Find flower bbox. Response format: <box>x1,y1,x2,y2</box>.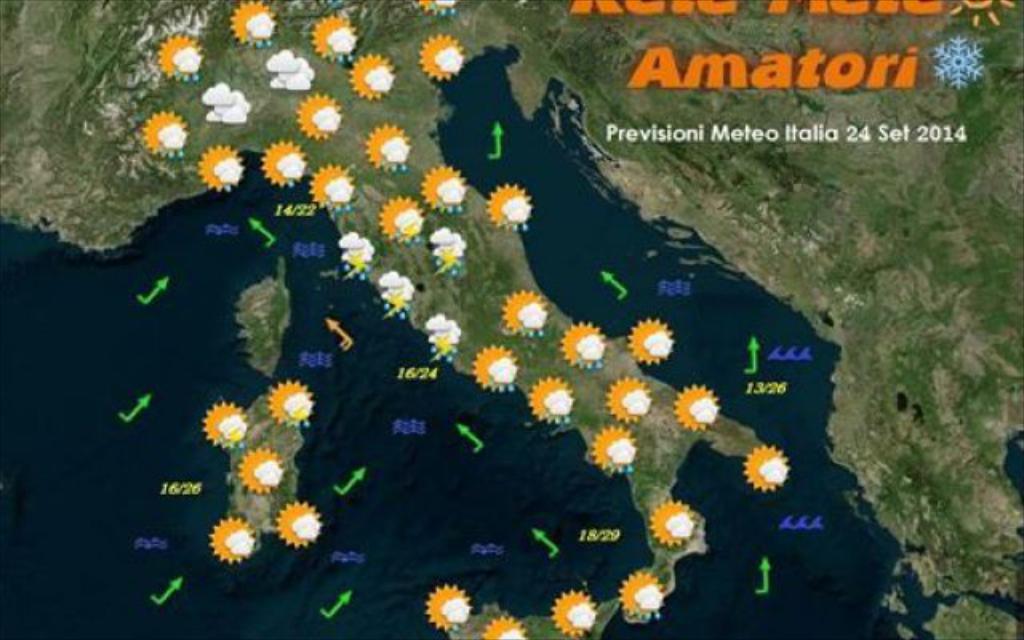
<box>266,378,310,429</box>.
